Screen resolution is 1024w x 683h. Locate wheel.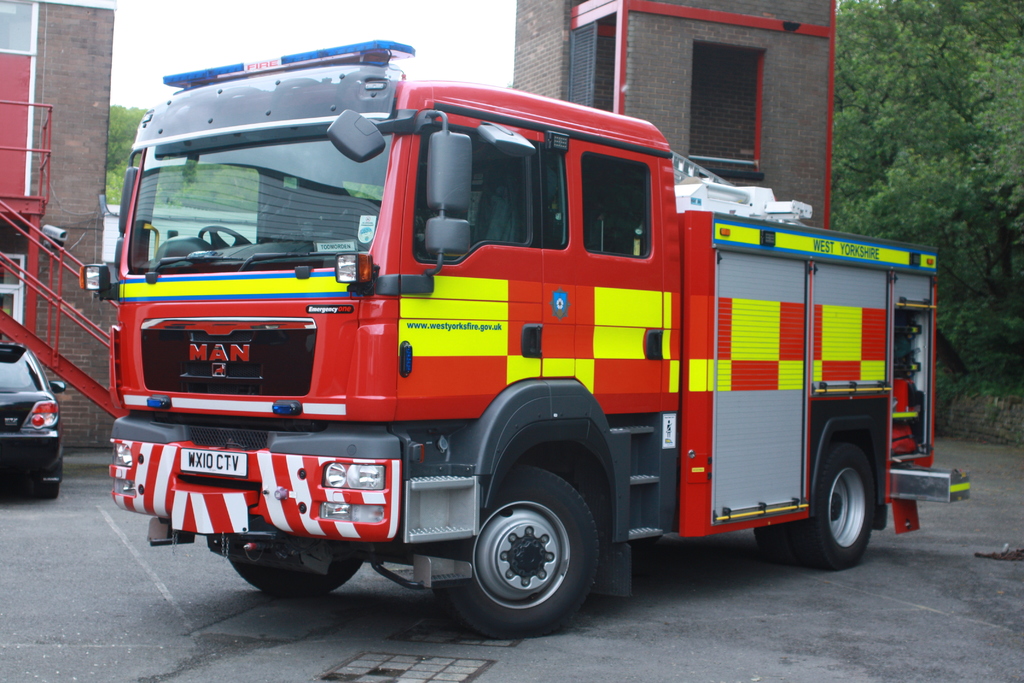
(198, 223, 254, 249).
